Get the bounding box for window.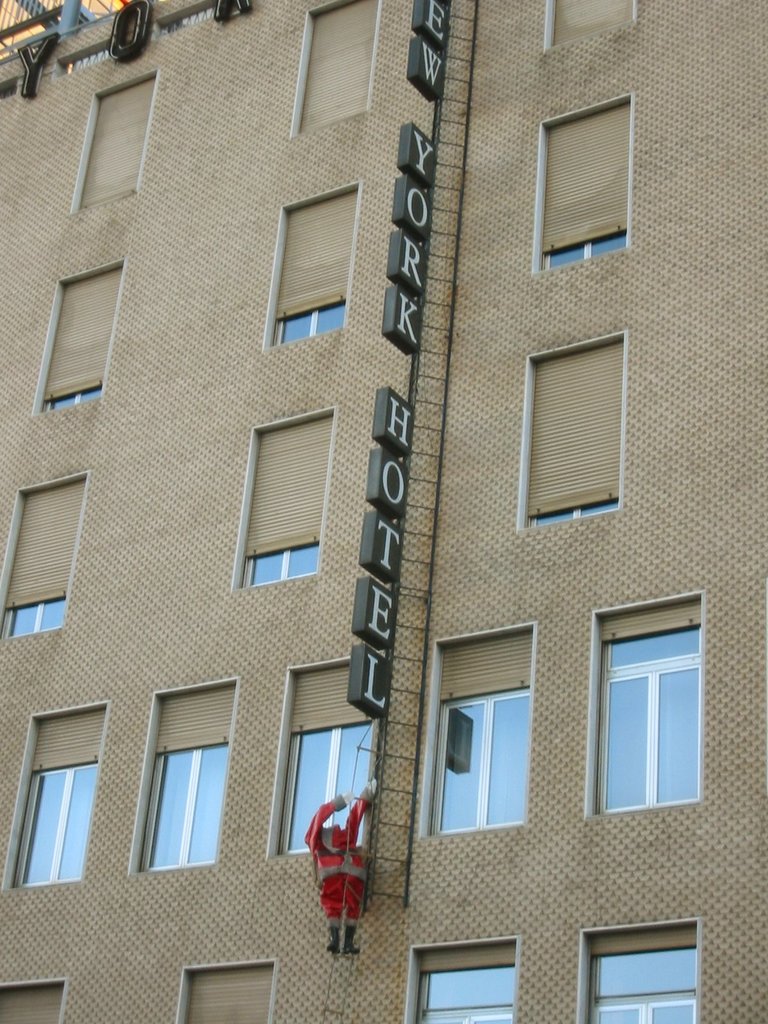
select_region(12, 764, 95, 886).
